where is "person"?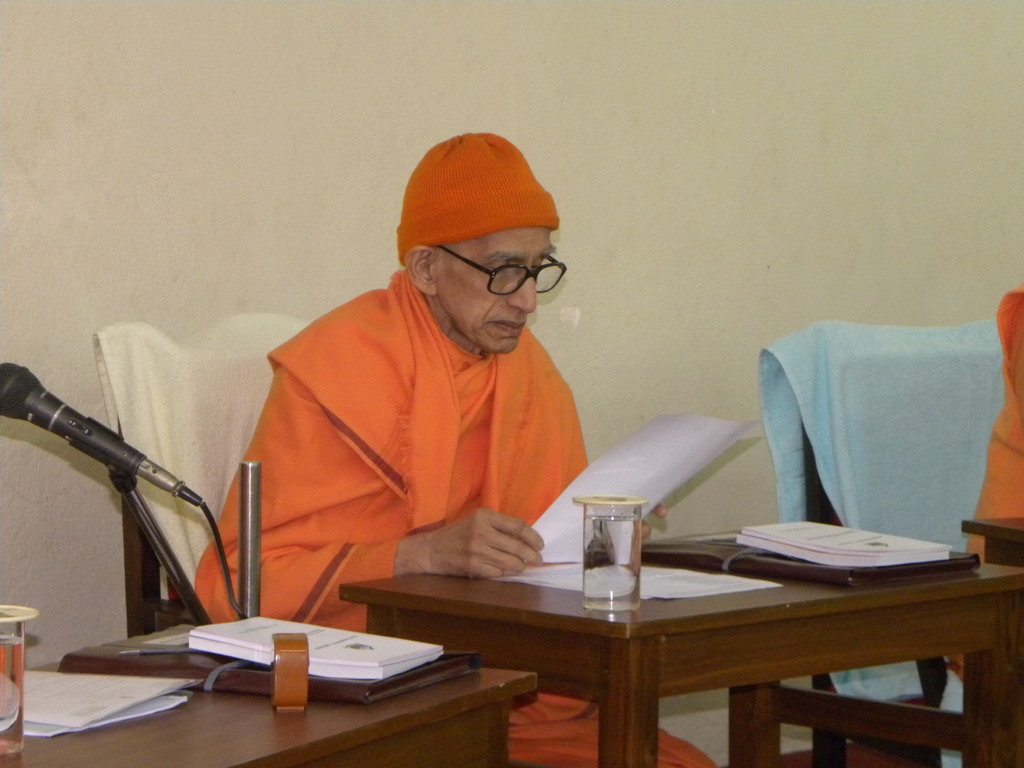
left=938, top=280, right=1023, bottom=692.
